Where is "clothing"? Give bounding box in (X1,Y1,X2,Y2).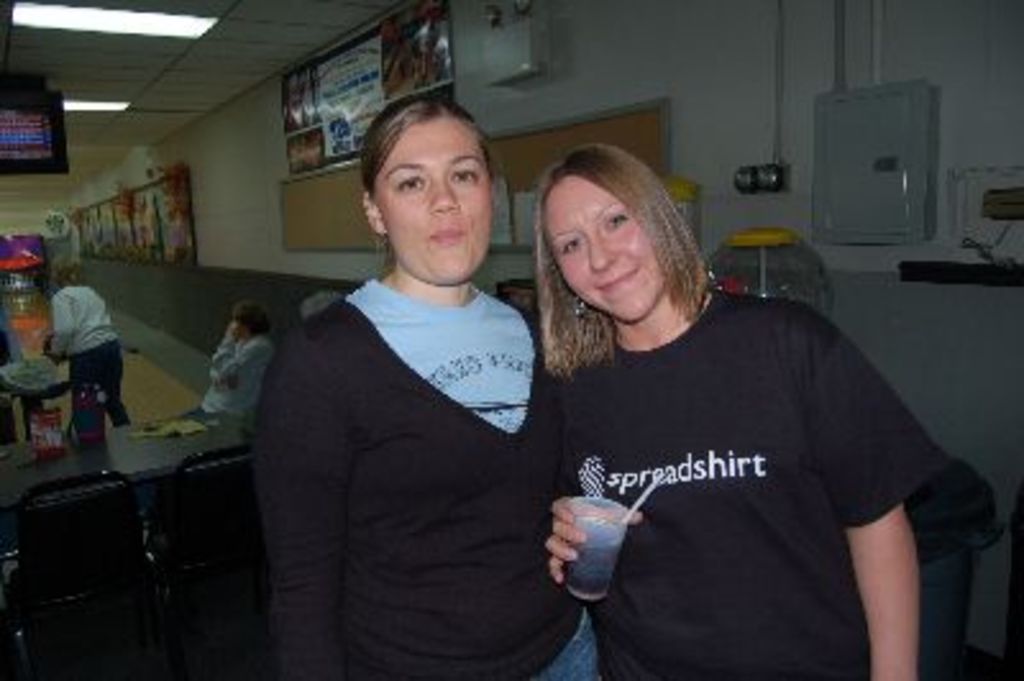
(253,269,599,678).
